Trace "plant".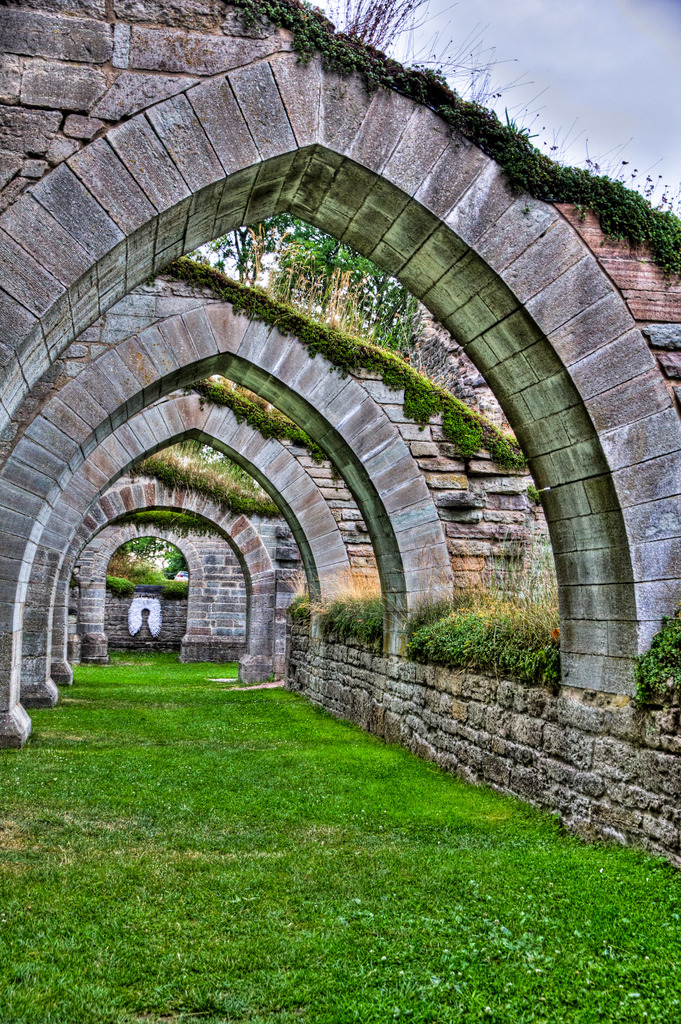
Traced to <region>136, 452, 286, 518</region>.
